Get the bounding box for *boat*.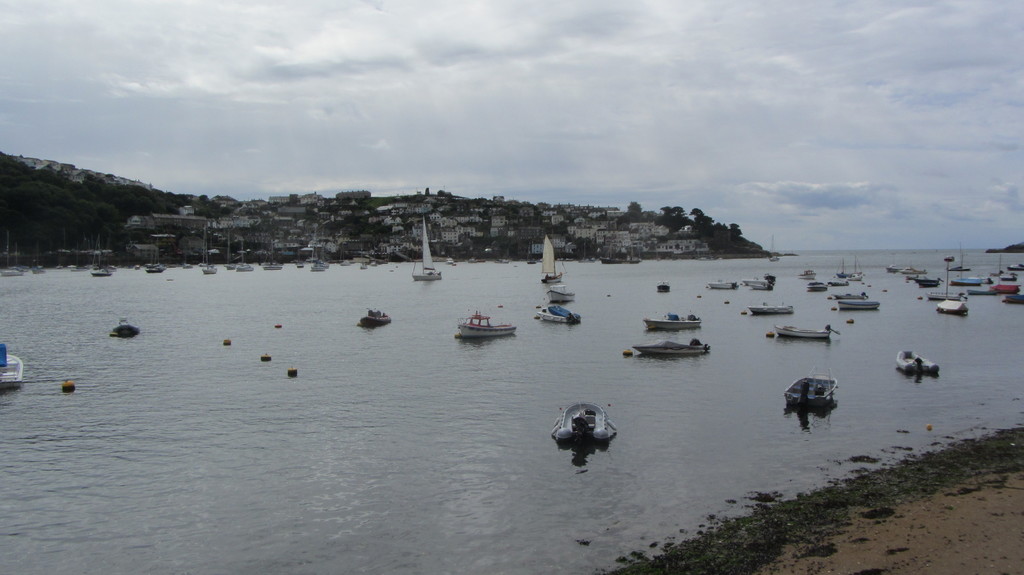
box=[900, 267, 927, 274].
